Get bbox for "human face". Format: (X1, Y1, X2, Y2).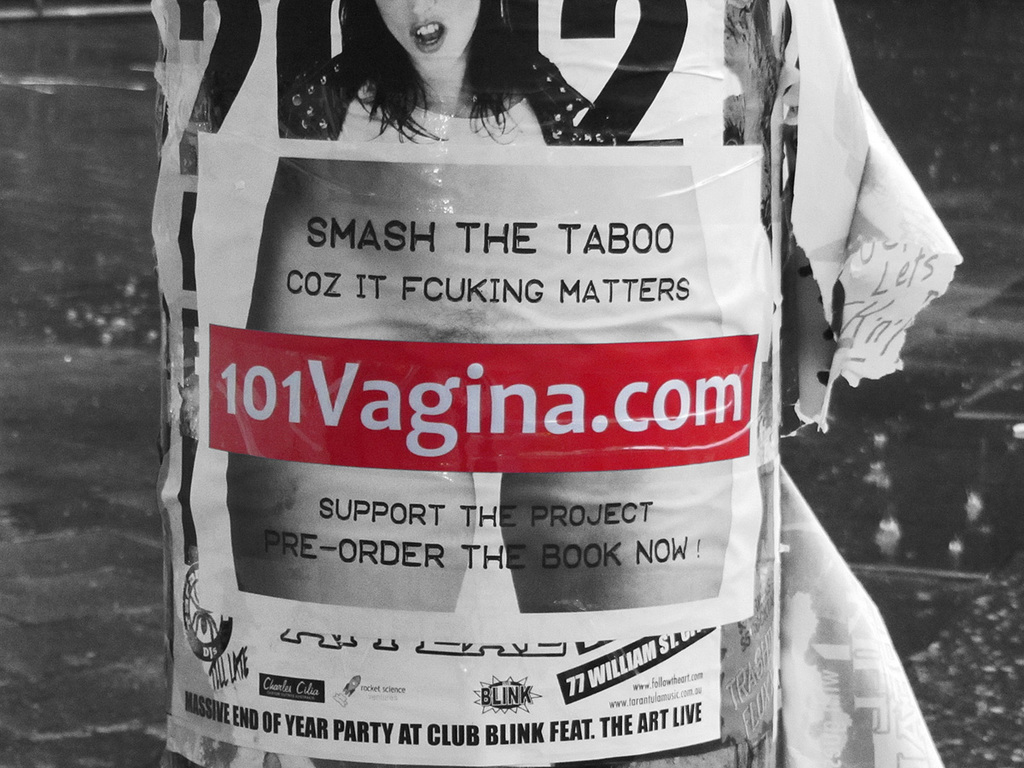
(375, 0, 483, 73).
